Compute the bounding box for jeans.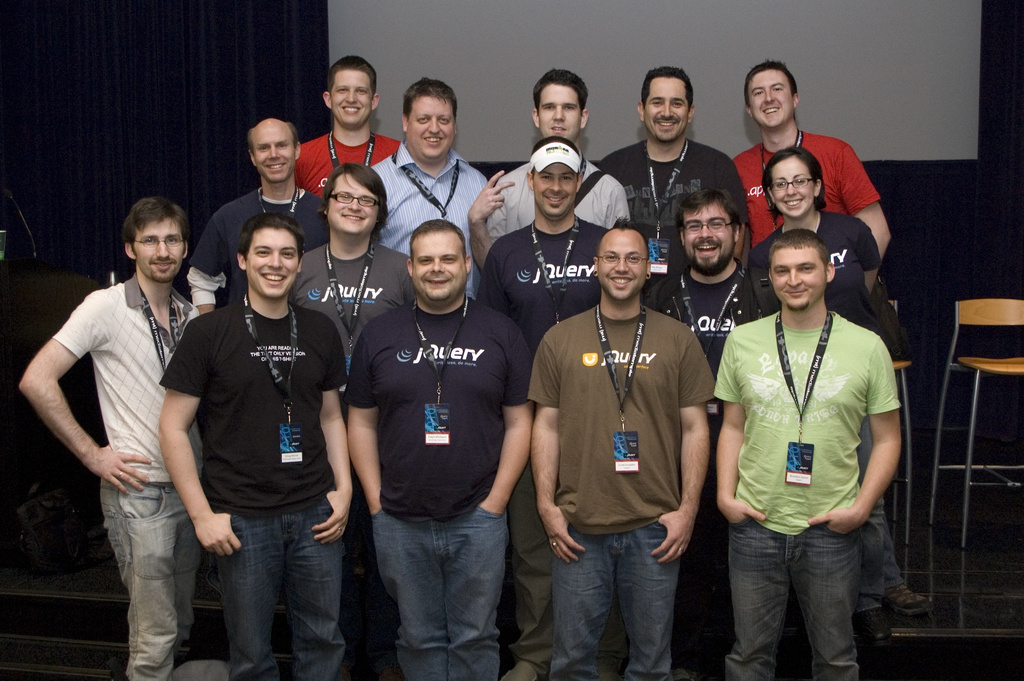
735:518:853:680.
